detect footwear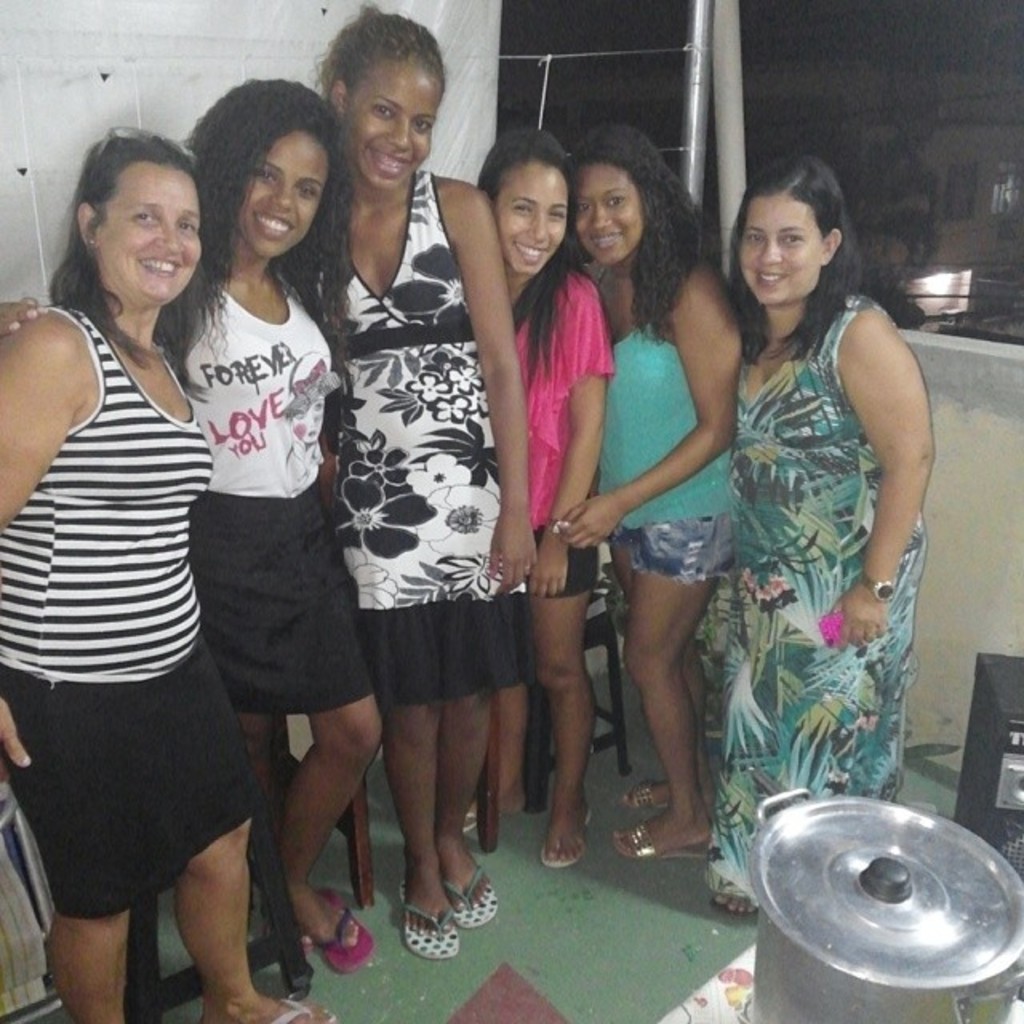
[394, 845, 491, 992]
